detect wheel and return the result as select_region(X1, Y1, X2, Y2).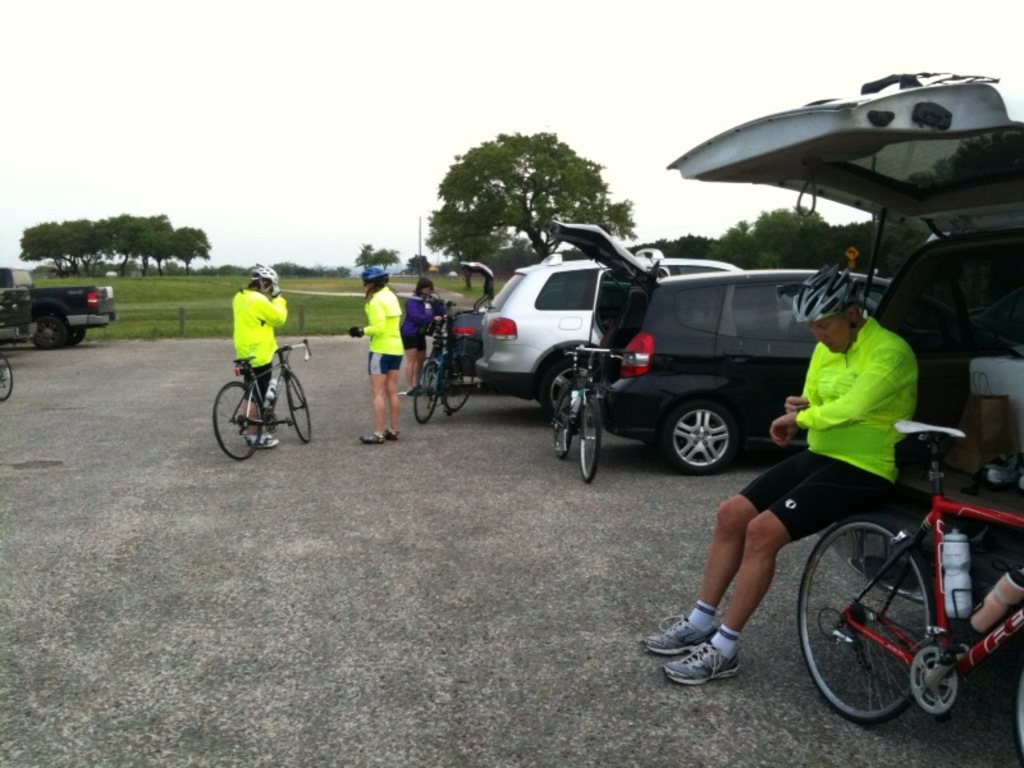
select_region(541, 357, 598, 428).
